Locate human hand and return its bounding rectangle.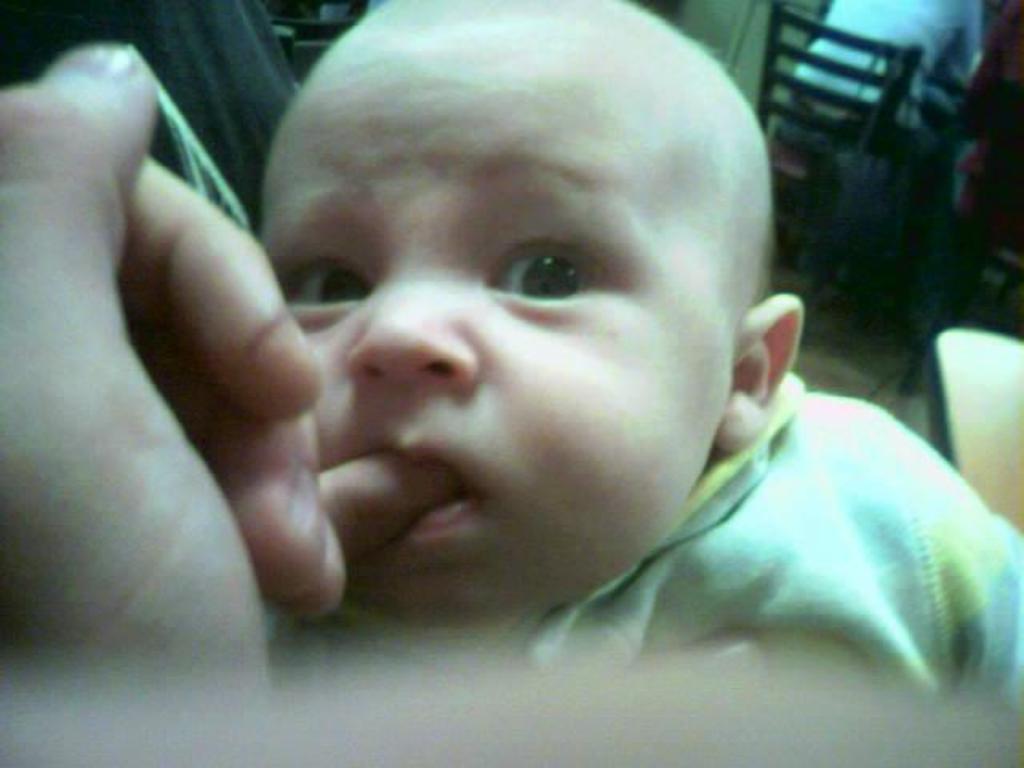
region(0, 45, 462, 766).
